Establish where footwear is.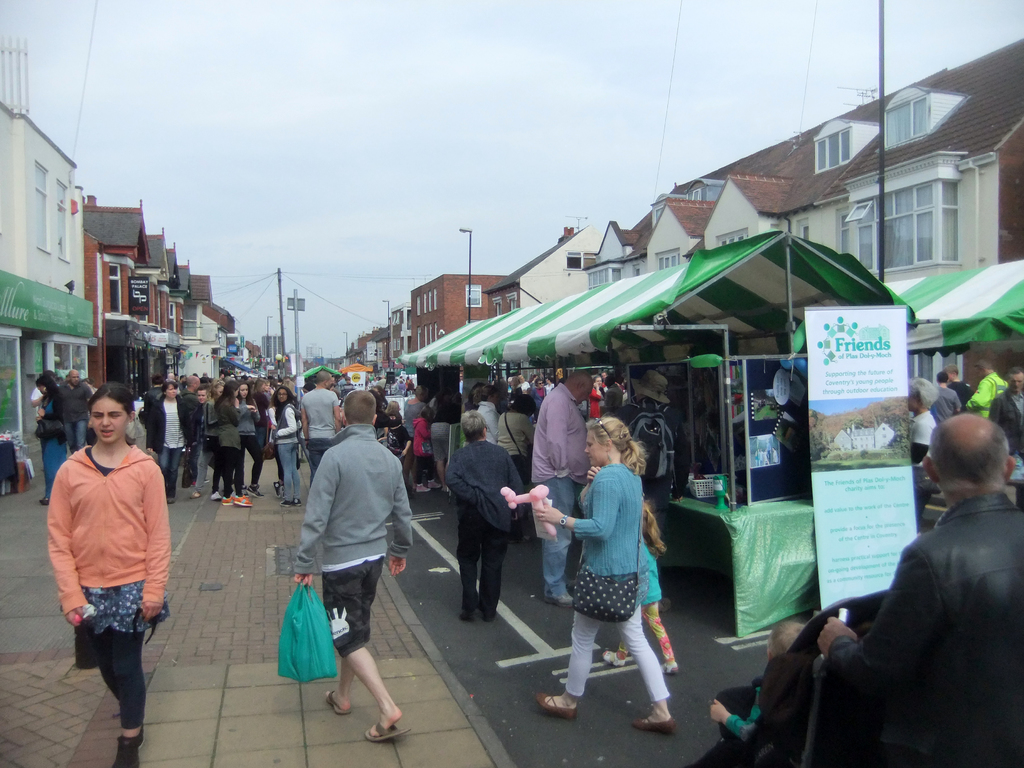
Established at 290, 497, 305, 507.
